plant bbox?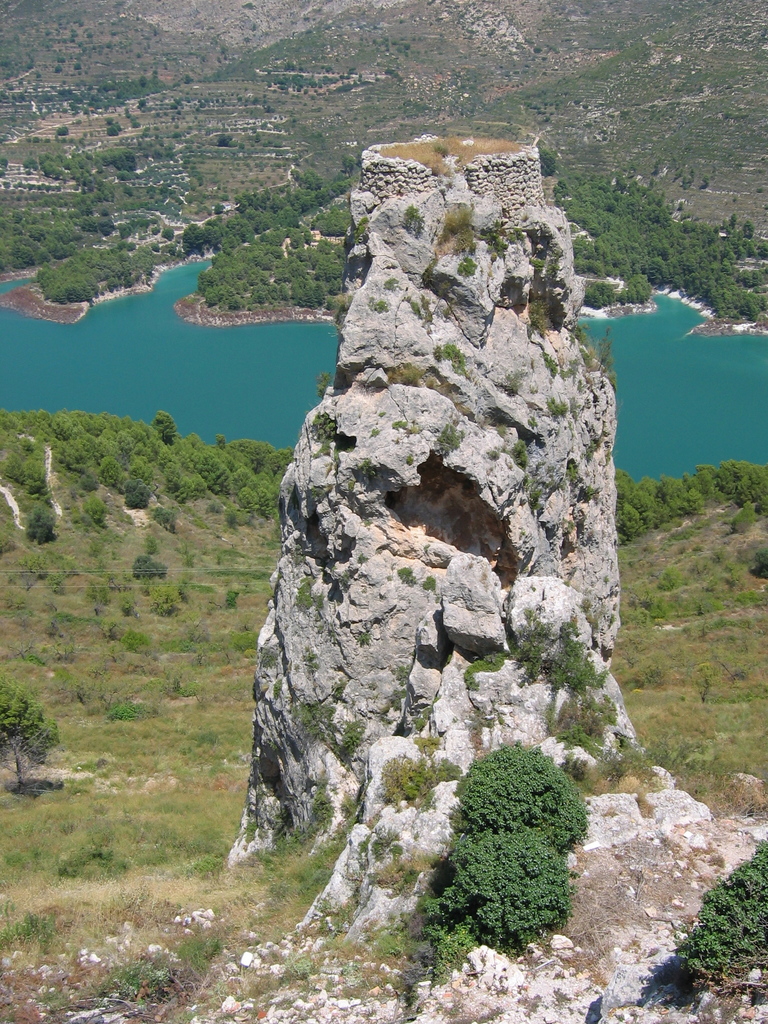
pyautogui.locateOnScreen(0, 906, 55, 946)
